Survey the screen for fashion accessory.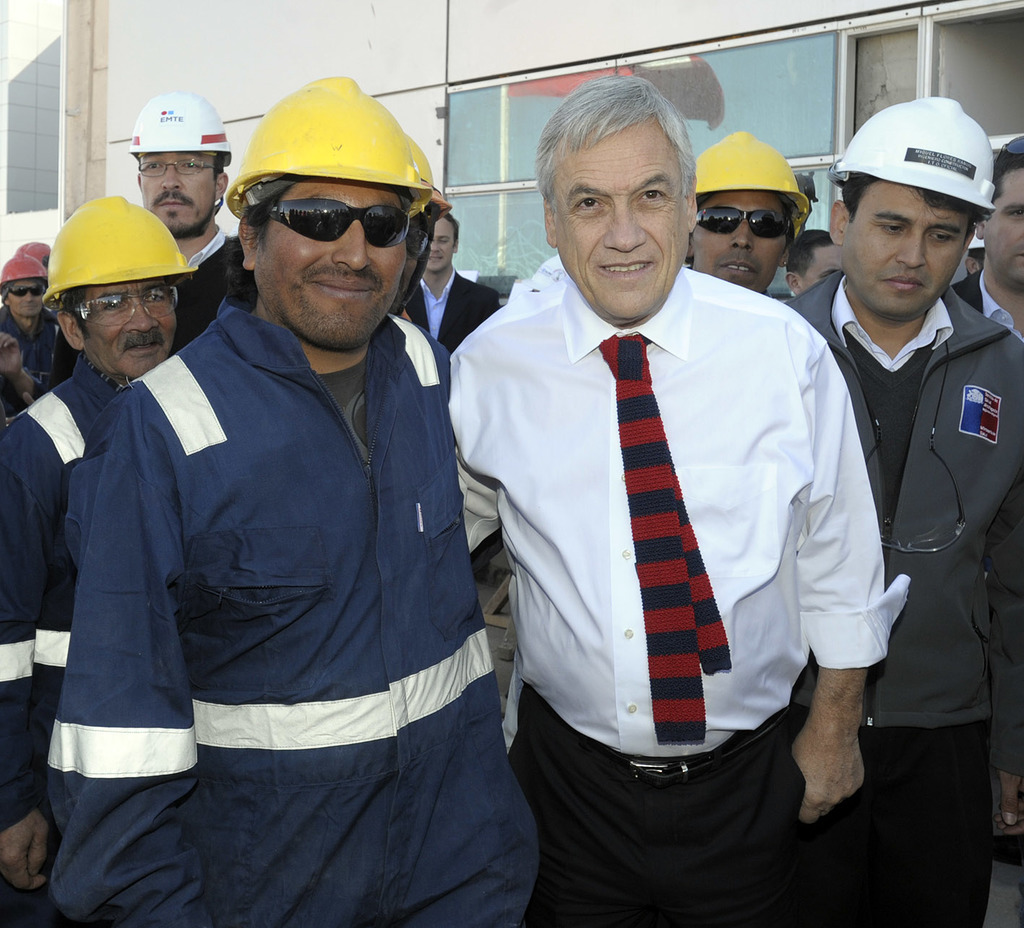
Survey found: {"x1": 598, "y1": 333, "x2": 735, "y2": 744}.
